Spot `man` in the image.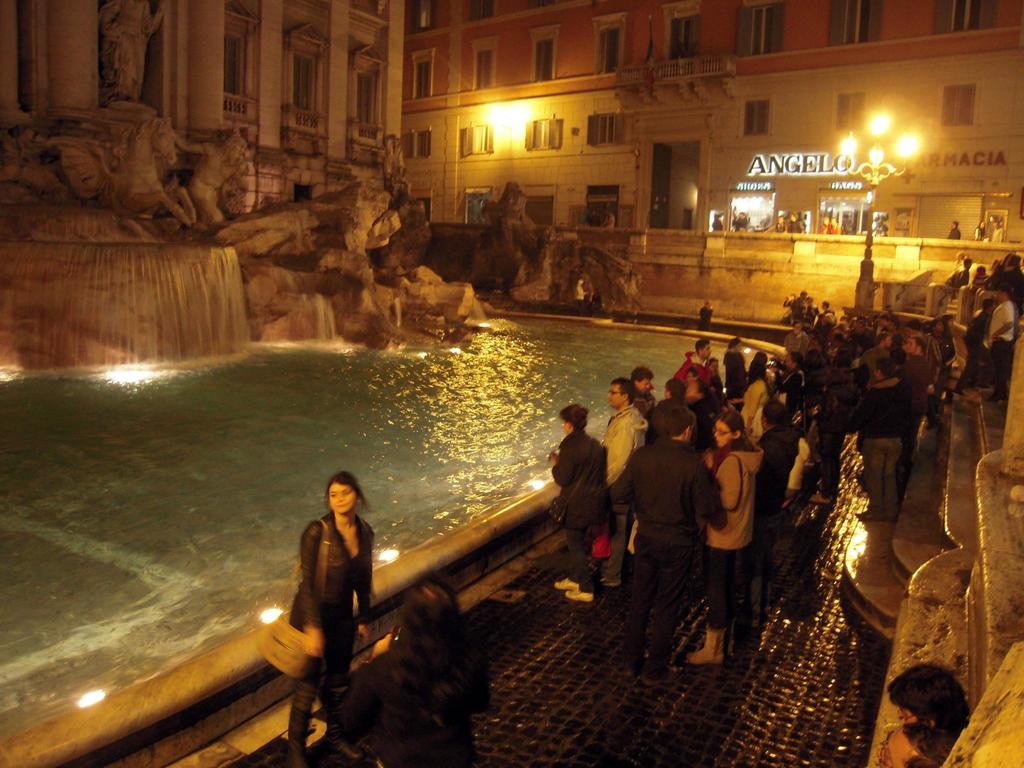
`man` found at detection(749, 401, 797, 527).
